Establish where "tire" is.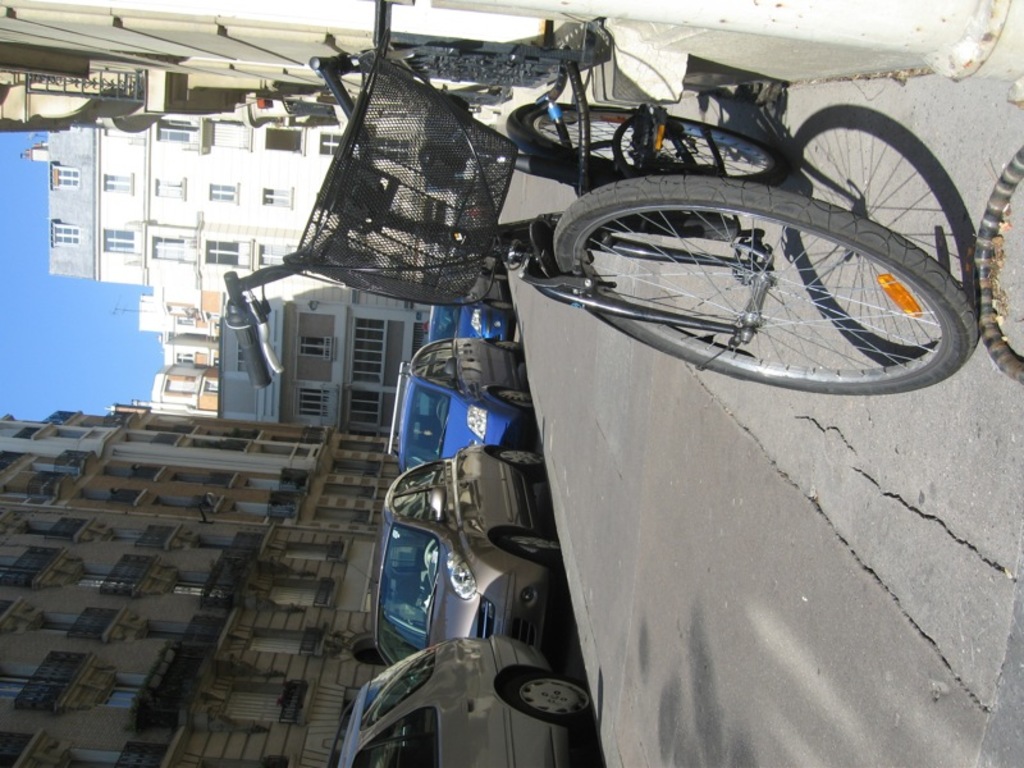
Established at detection(503, 536, 559, 561).
